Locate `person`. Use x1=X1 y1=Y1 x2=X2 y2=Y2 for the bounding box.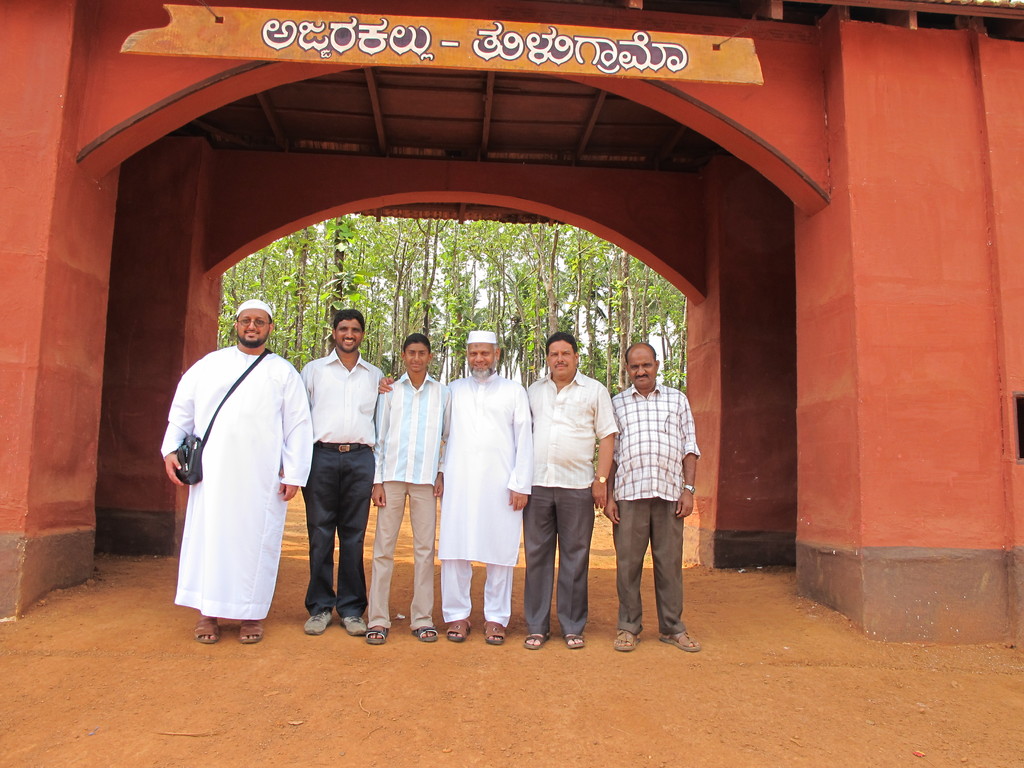
x1=362 y1=333 x2=450 y2=643.
